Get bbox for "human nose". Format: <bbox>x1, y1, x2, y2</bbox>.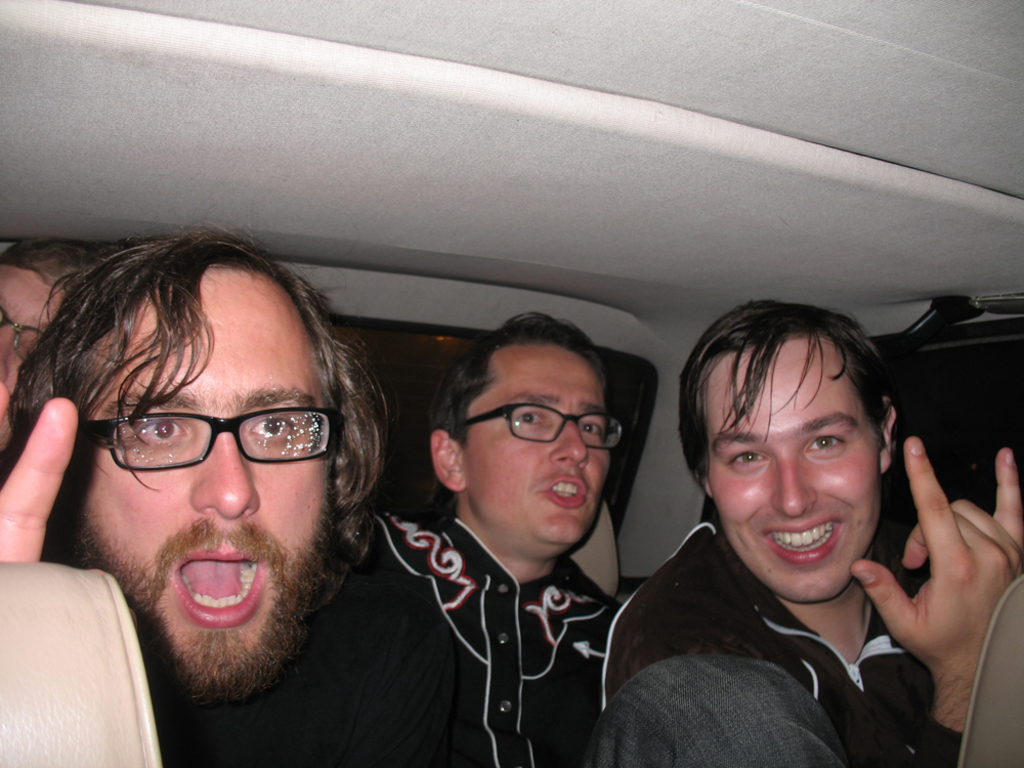
<bbox>548, 417, 588, 467</bbox>.
